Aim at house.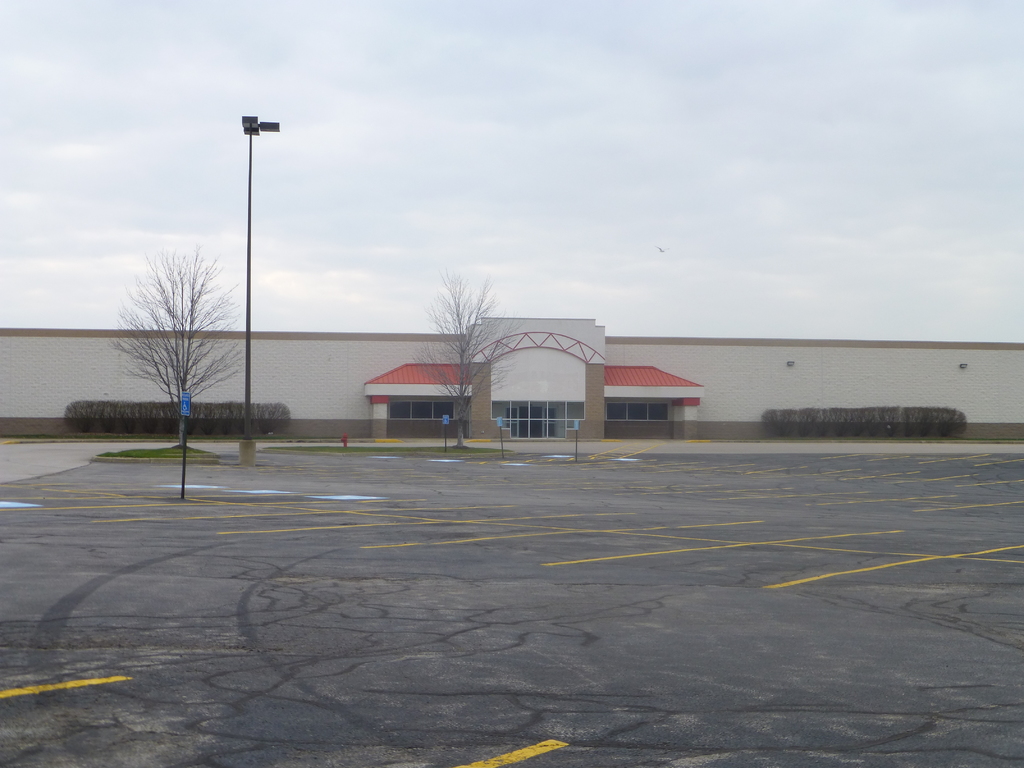
Aimed at x1=0 y1=331 x2=1023 y2=447.
